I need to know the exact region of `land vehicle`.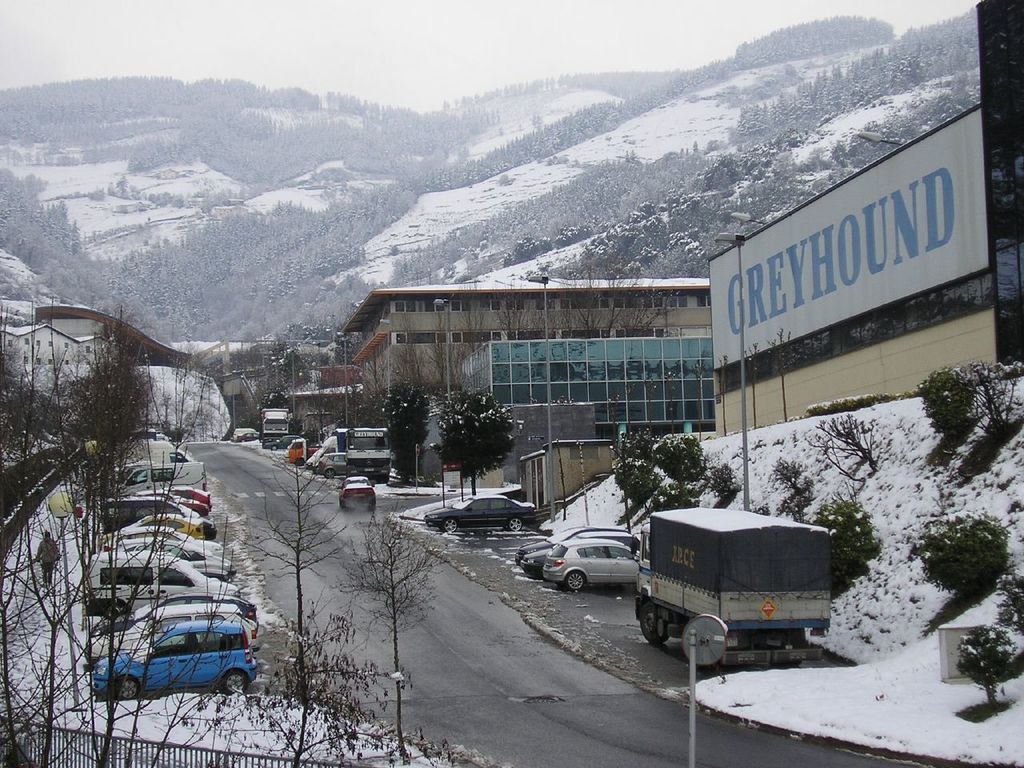
Region: (left=518, top=528, right=649, bottom=578).
